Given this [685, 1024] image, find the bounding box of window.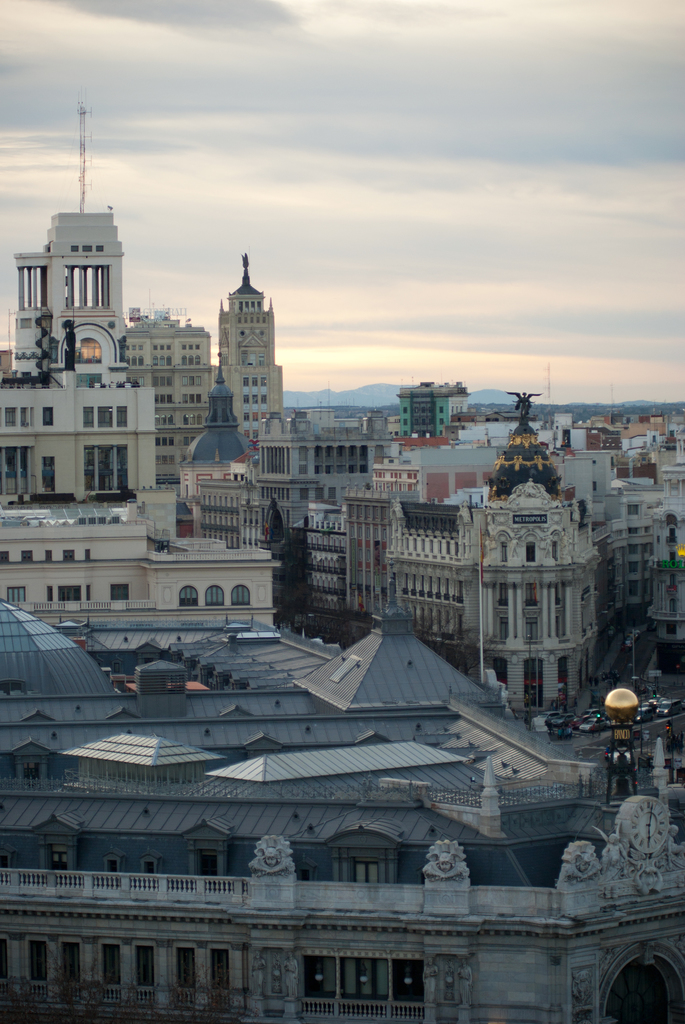
rect(632, 563, 639, 575).
